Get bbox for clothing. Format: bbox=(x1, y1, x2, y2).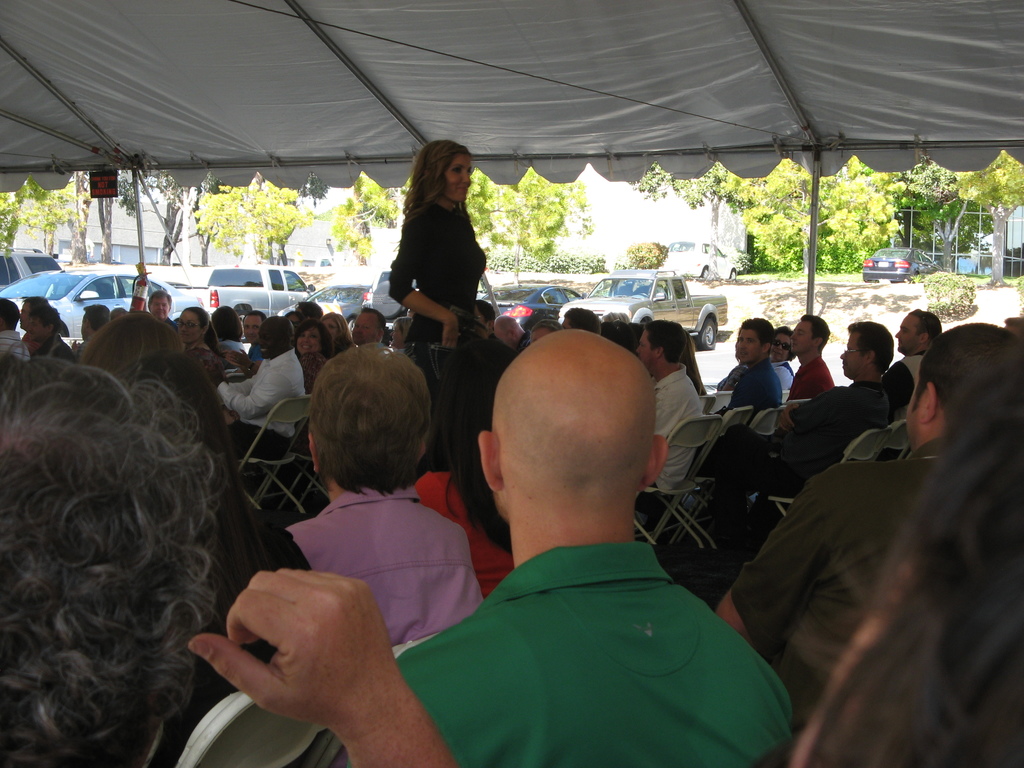
bbox=(209, 340, 308, 463).
